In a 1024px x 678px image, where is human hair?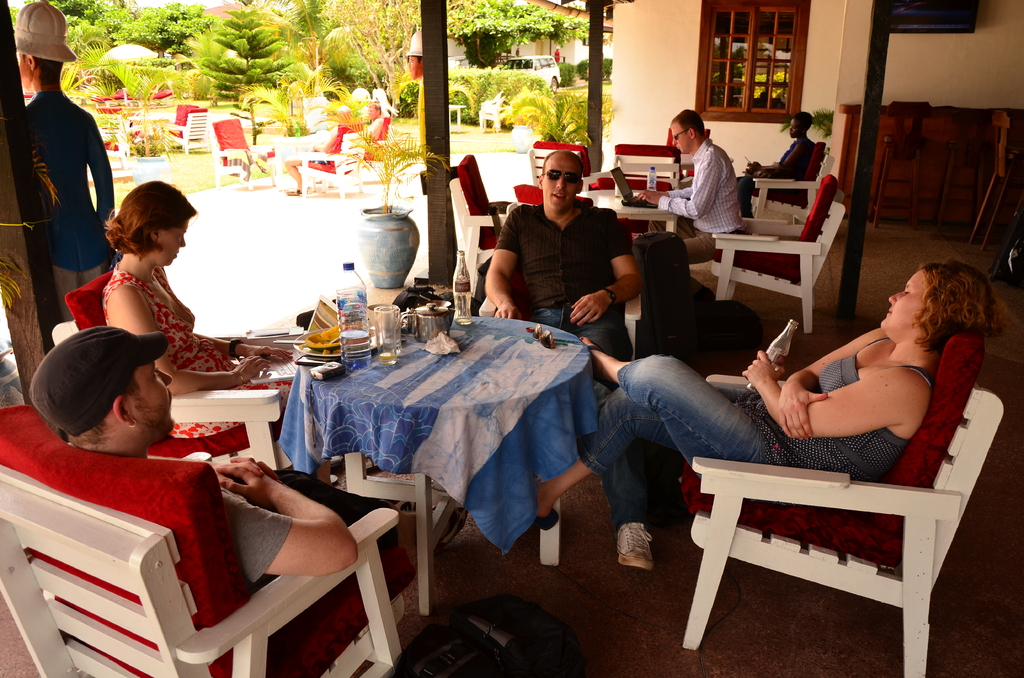
21 56 63 95.
